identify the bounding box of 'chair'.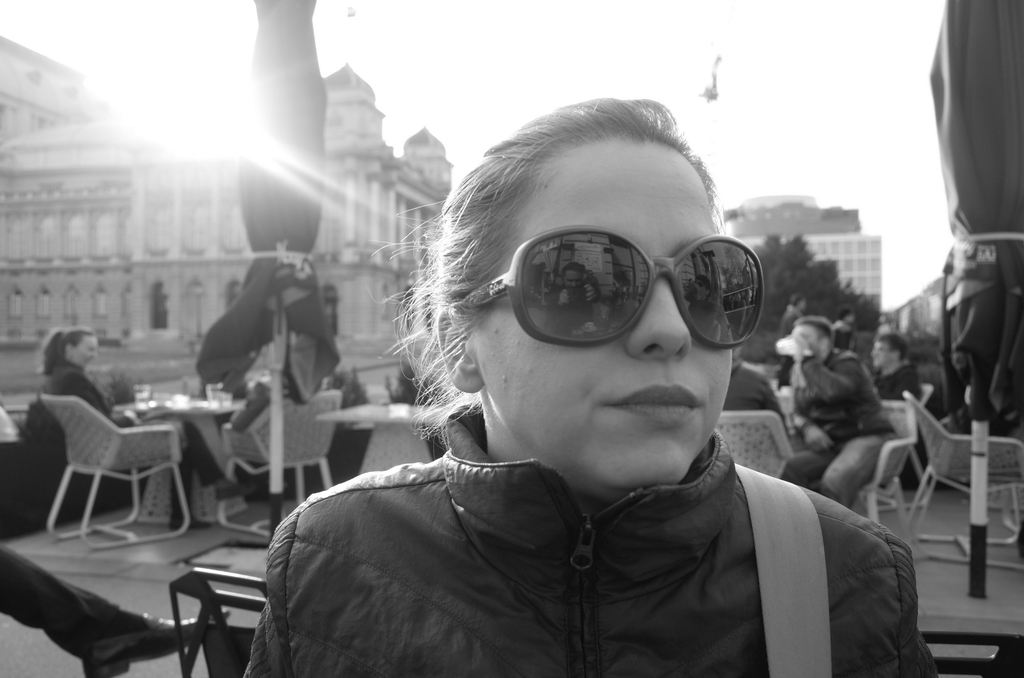
pyautogui.locateOnScreen(712, 411, 811, 480).
